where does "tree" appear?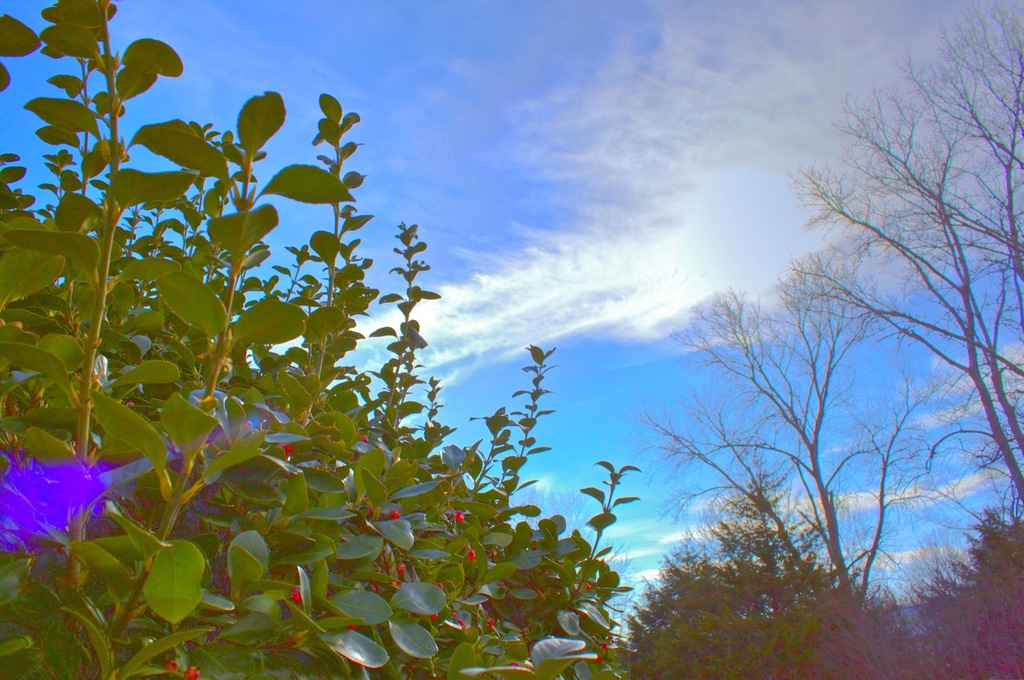
Appears at <region>627, 249, 954, 667</region>.
